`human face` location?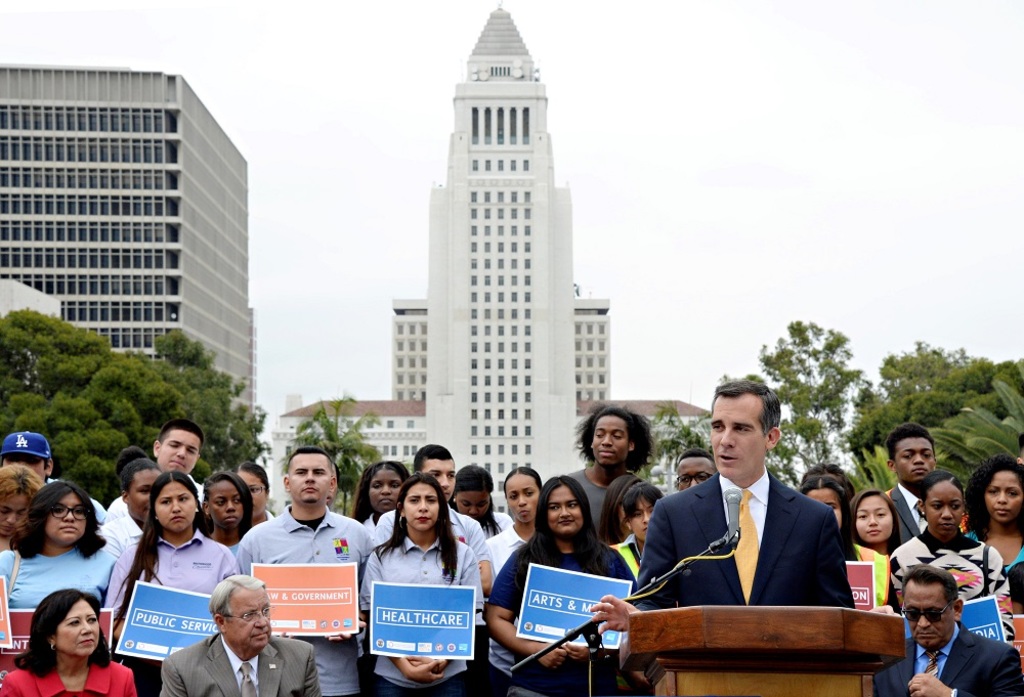
[421, 452, 460, 502]
